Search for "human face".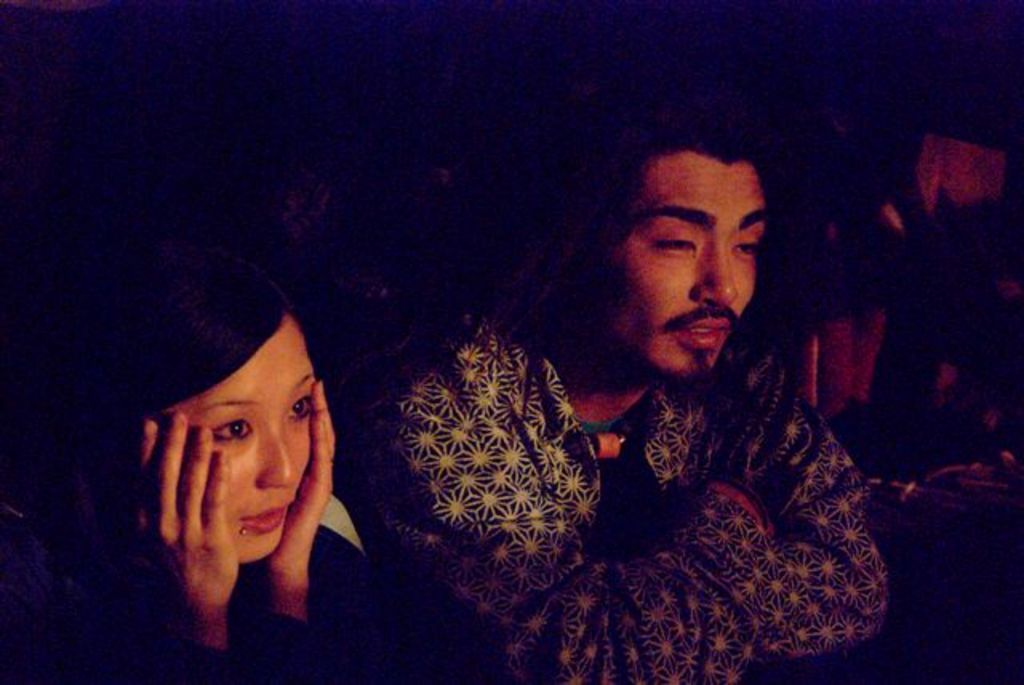
Found at [155,318,315,560].
